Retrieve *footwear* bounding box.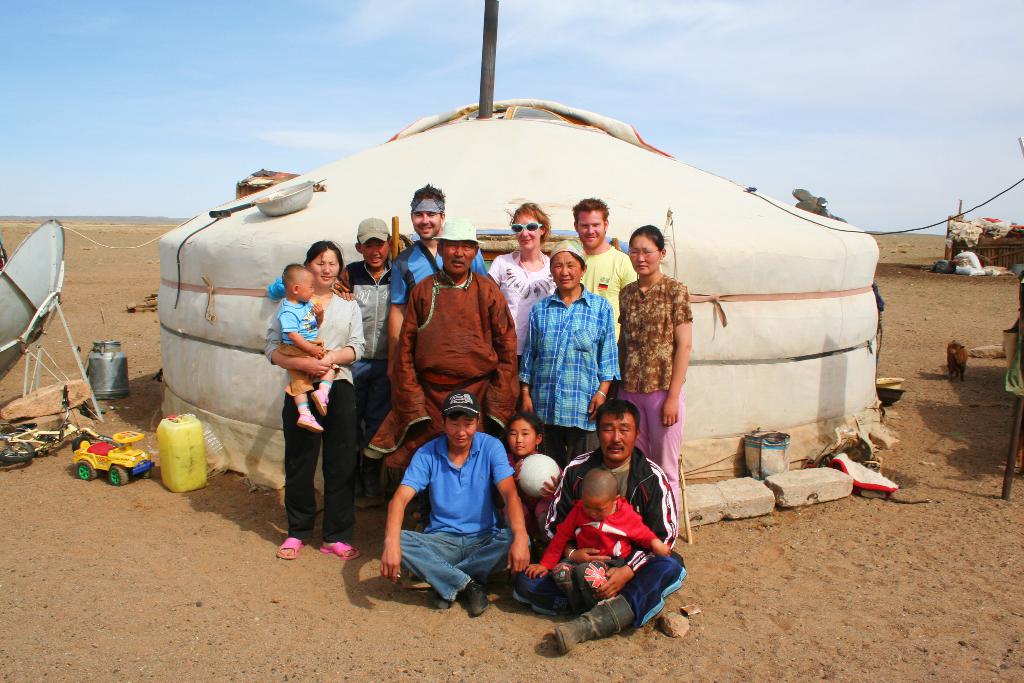
Bounding box: [x1=436, y1=598, x2=450, y2=607].
